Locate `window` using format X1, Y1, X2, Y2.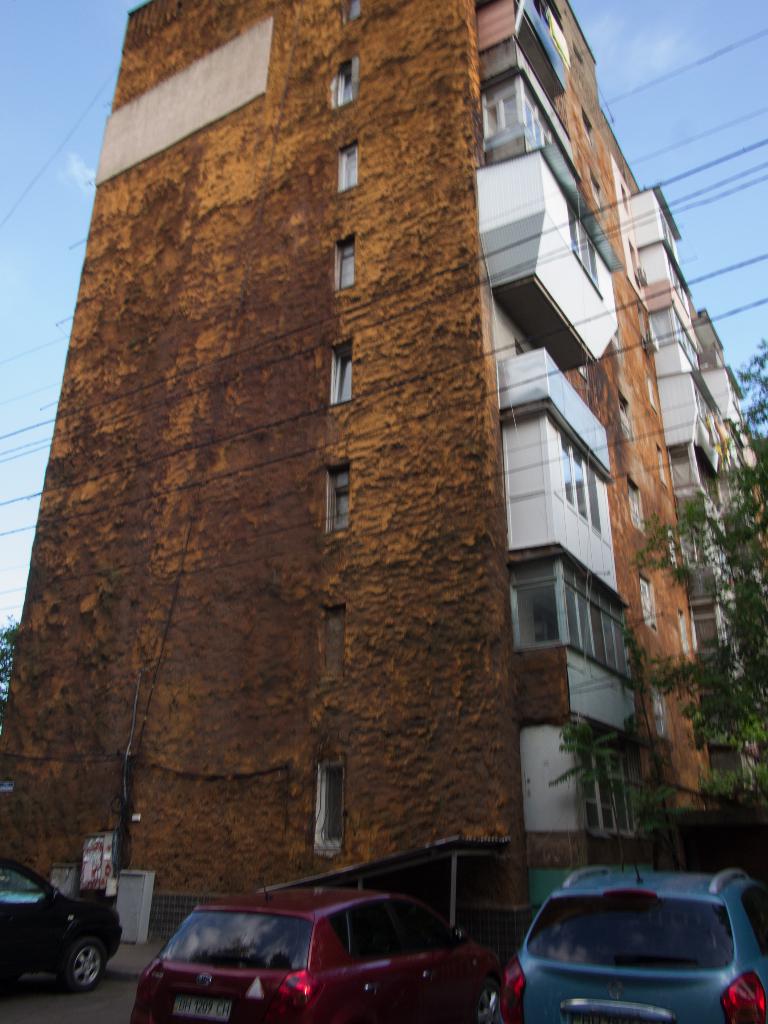
620, 390, 630, 434.
